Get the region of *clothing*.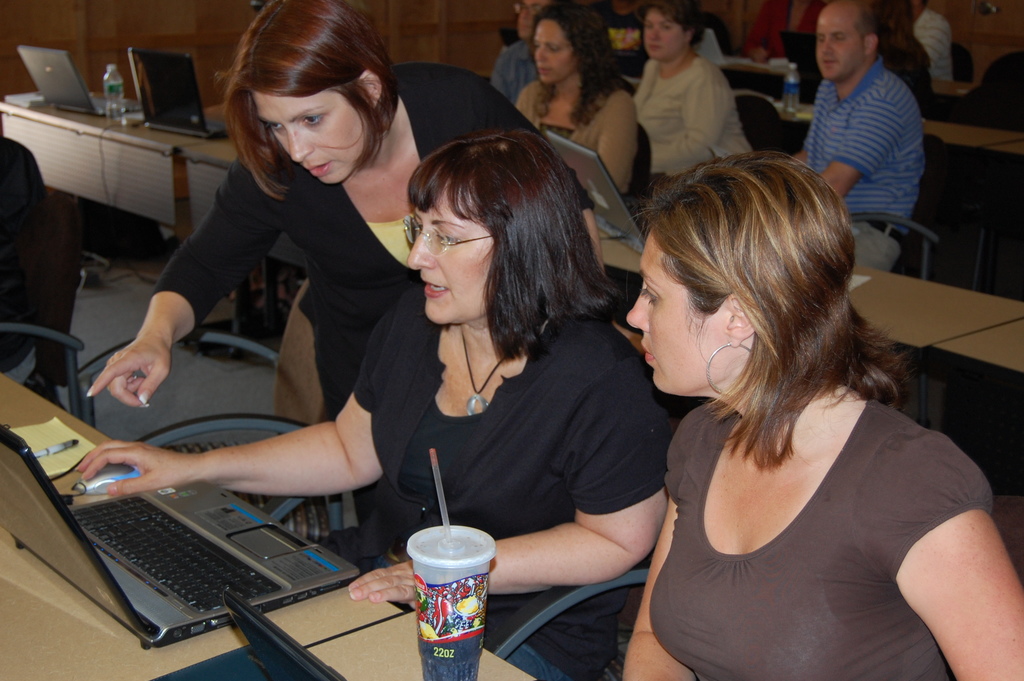
x1=493, y1=38, x2=545, y2=105.
